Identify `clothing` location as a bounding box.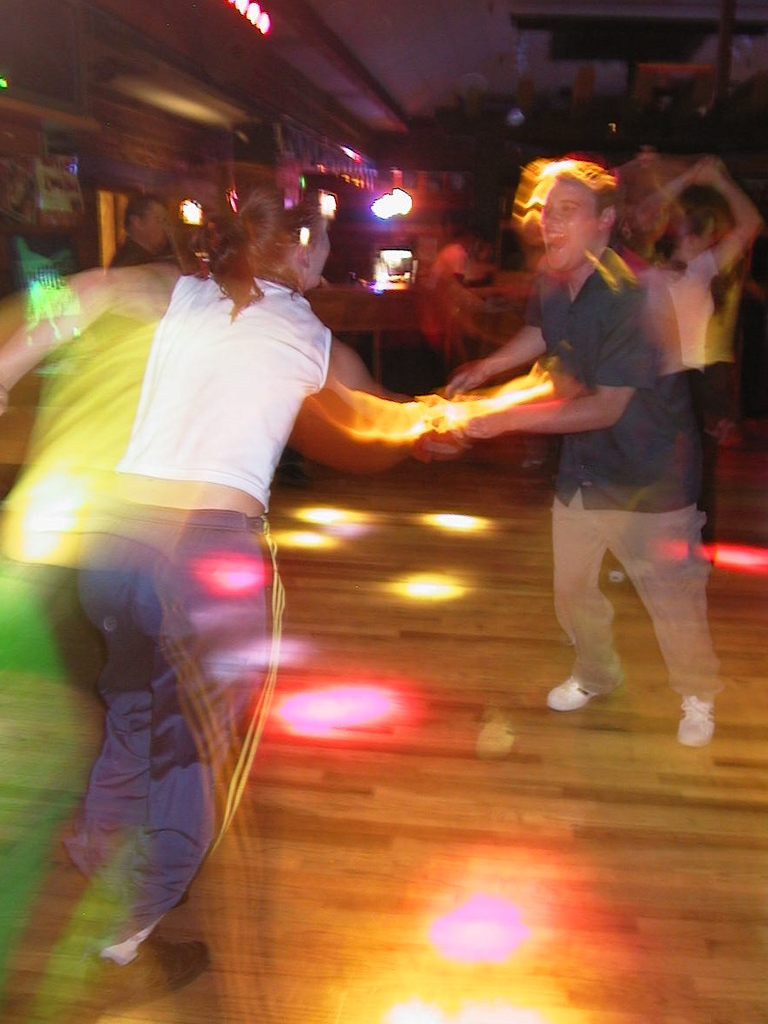
(11, 277, 232, 1023).
